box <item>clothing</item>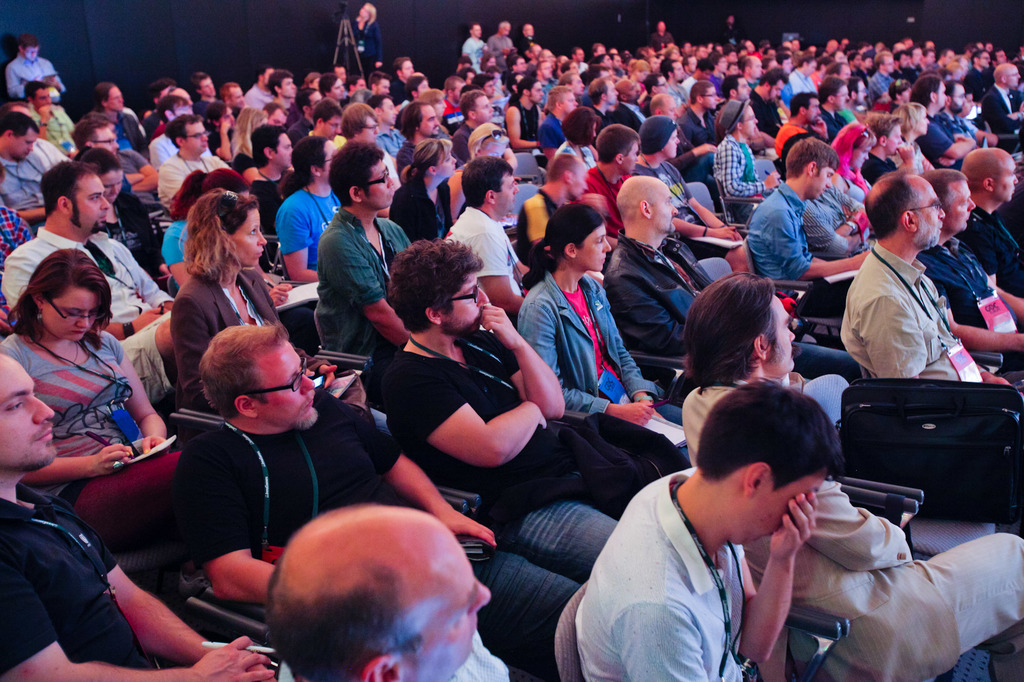
{"left": 96, "top": 111, "right": 140, "bottom": 147}
